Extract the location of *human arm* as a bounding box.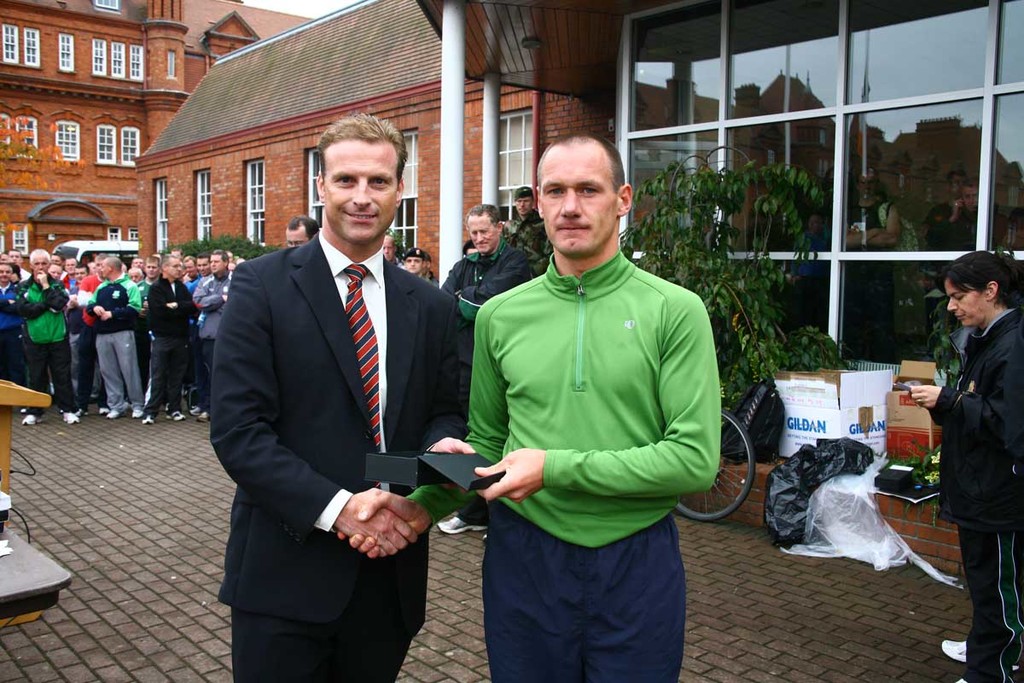
(x1=438, y1=265, x2=463, y2=295).
